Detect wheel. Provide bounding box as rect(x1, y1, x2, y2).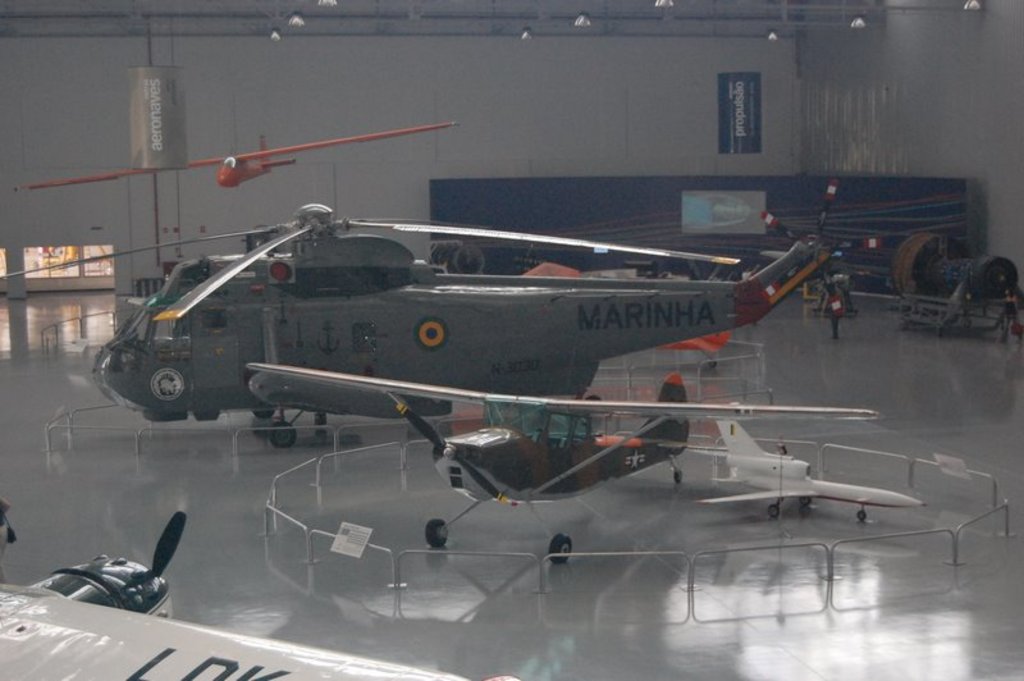
rect(829, 301, 838, 342).
